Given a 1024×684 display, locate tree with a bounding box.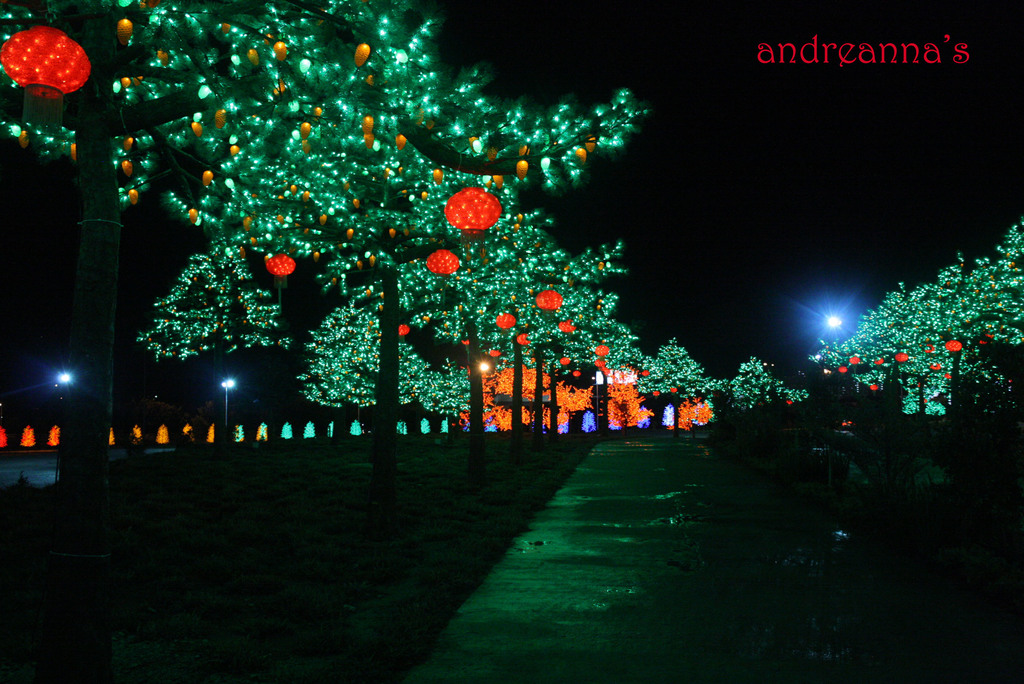
Located: locate(26, 0, 790, 482).
